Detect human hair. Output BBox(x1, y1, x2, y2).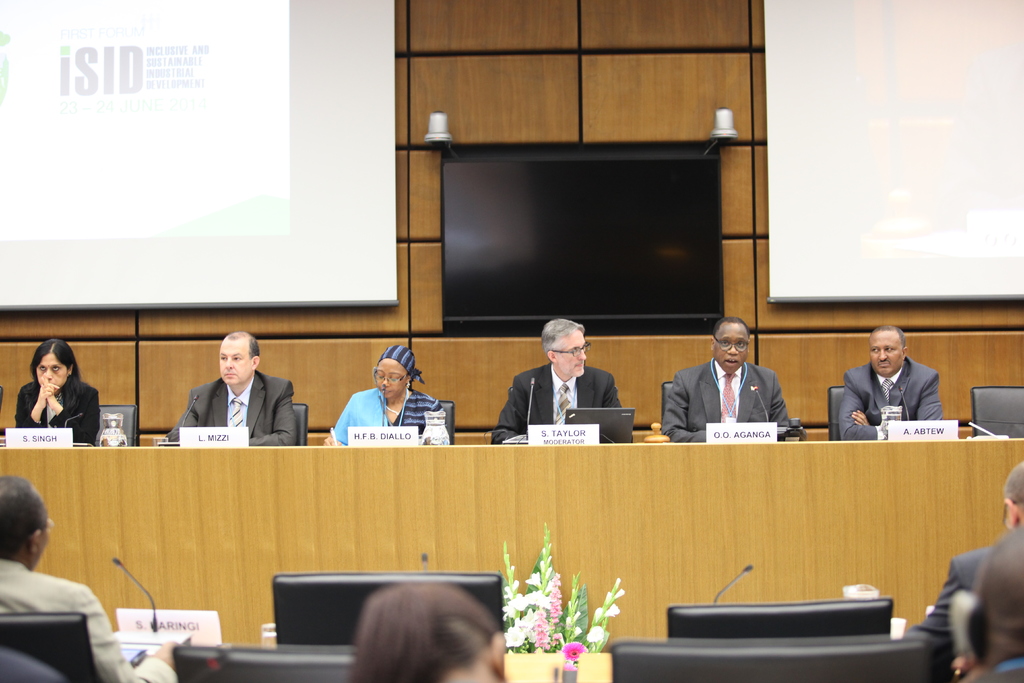
BBox(714, 316, 752, 337).
